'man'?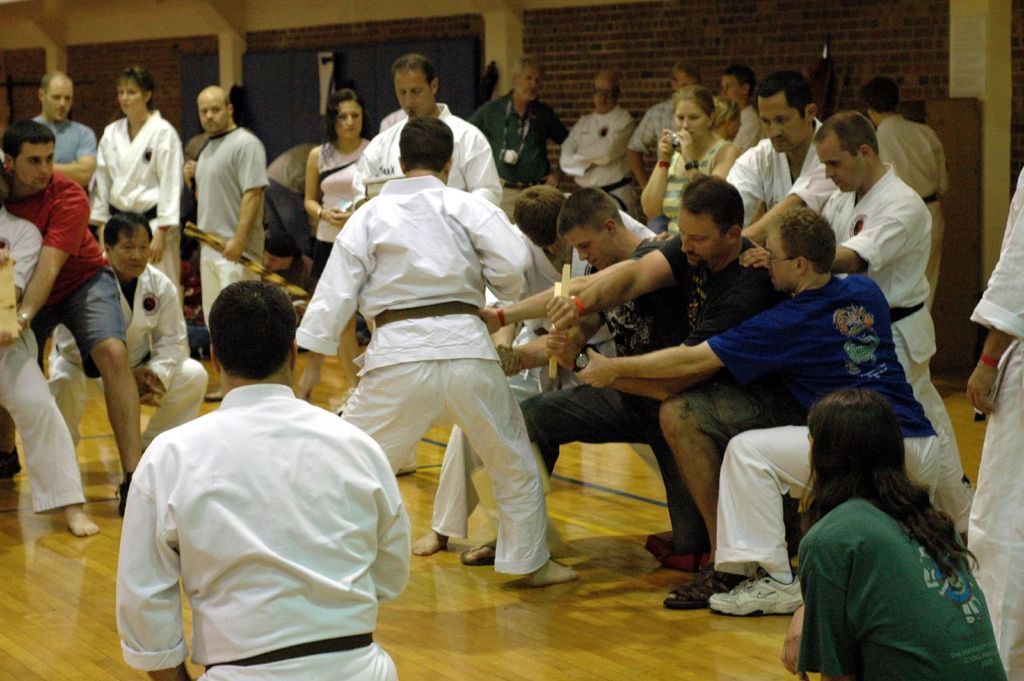
left=853, top=81, right=960, bottom=304
